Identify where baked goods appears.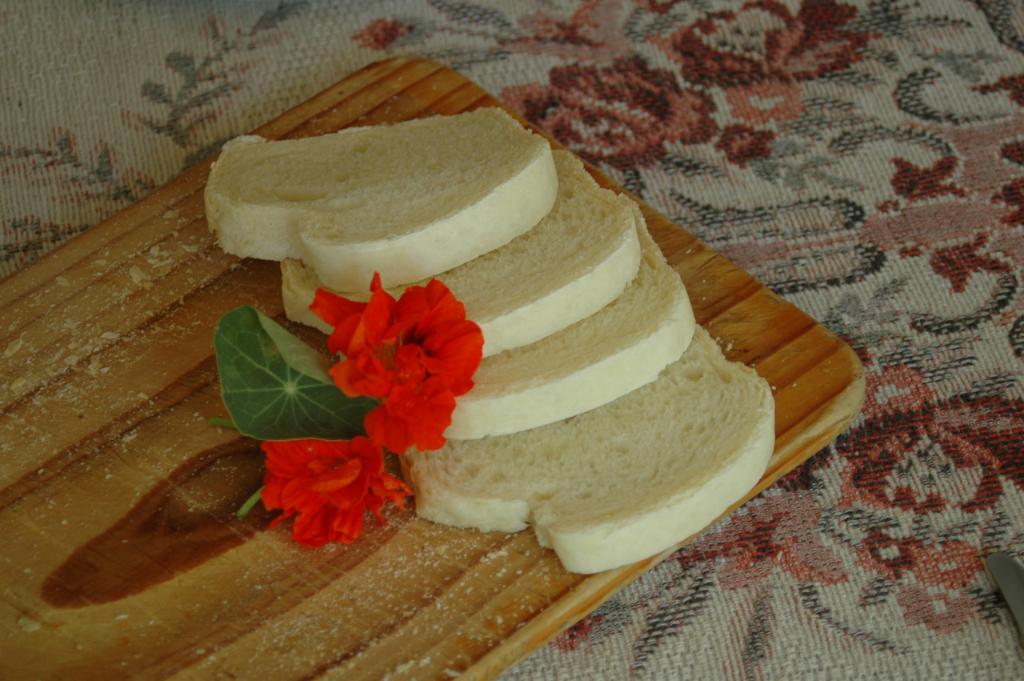
Appears at box=[318, 194, 694, 449].
